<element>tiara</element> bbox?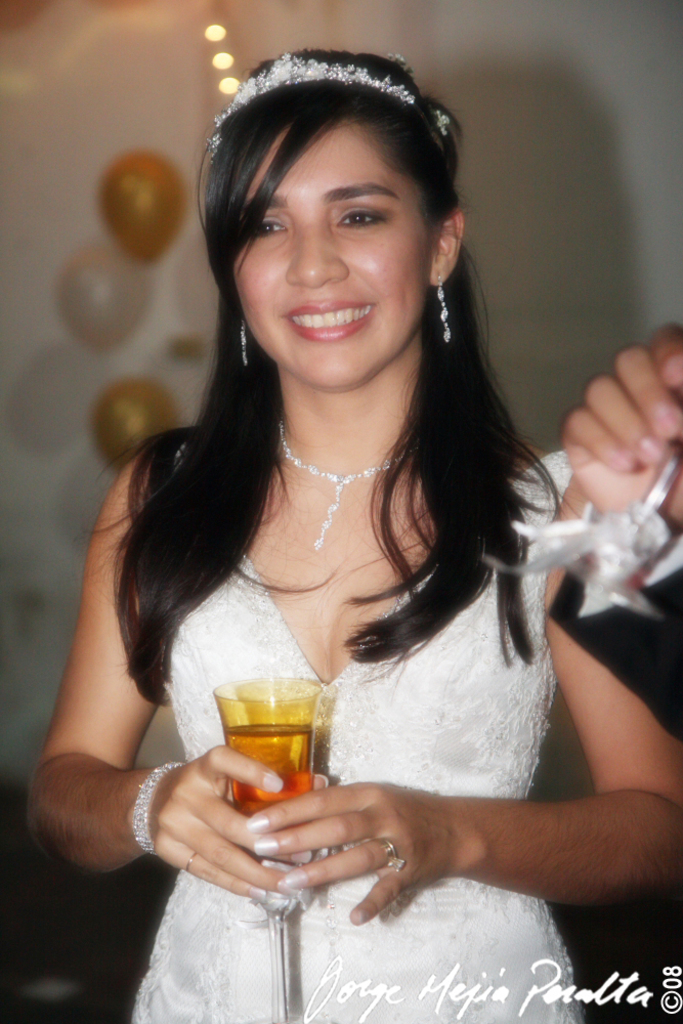
Rect(206, 52, 417, 166)
